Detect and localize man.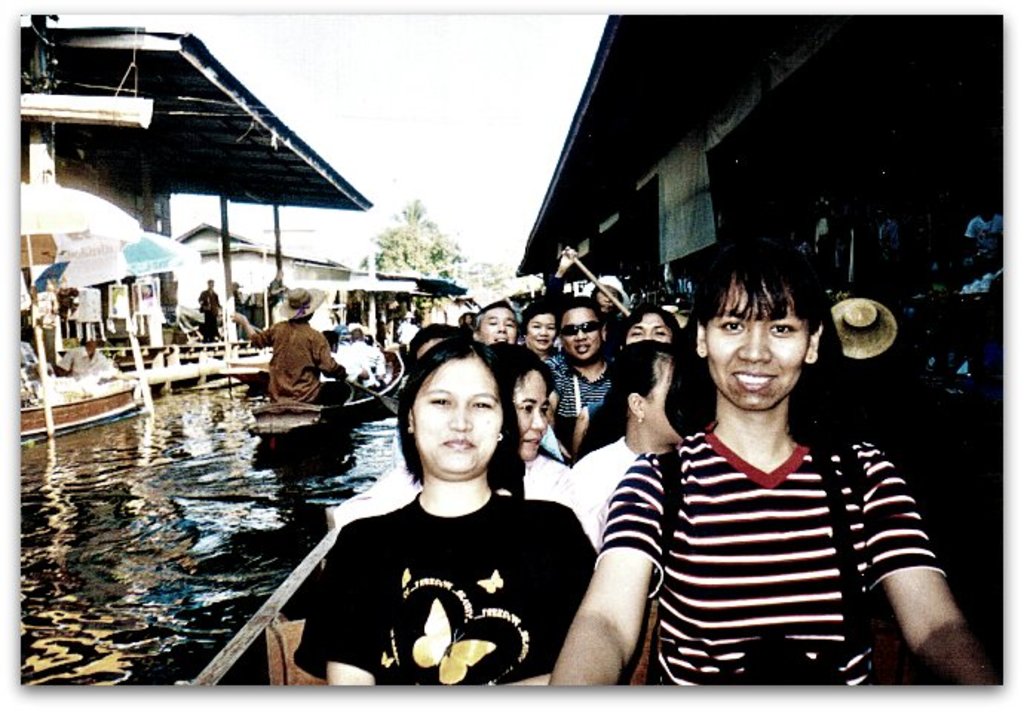
Localized at rect(546, 295, 611, 424).
